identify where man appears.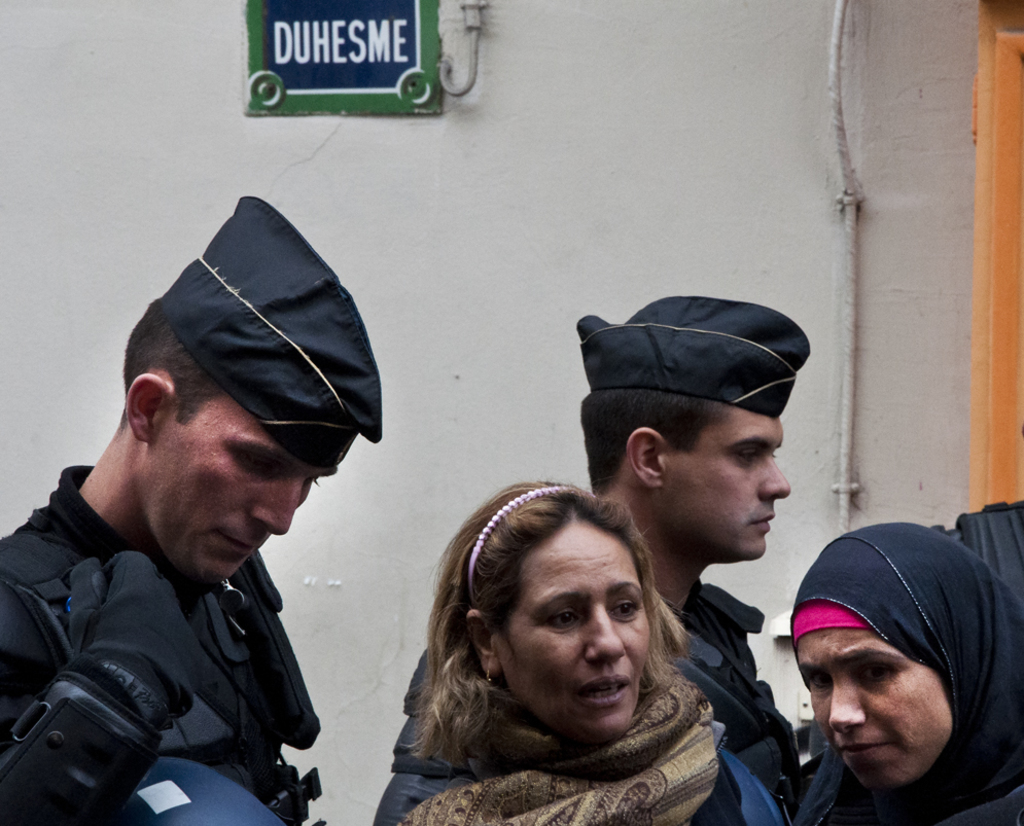
Appears at 0, 185, 390, 825.
